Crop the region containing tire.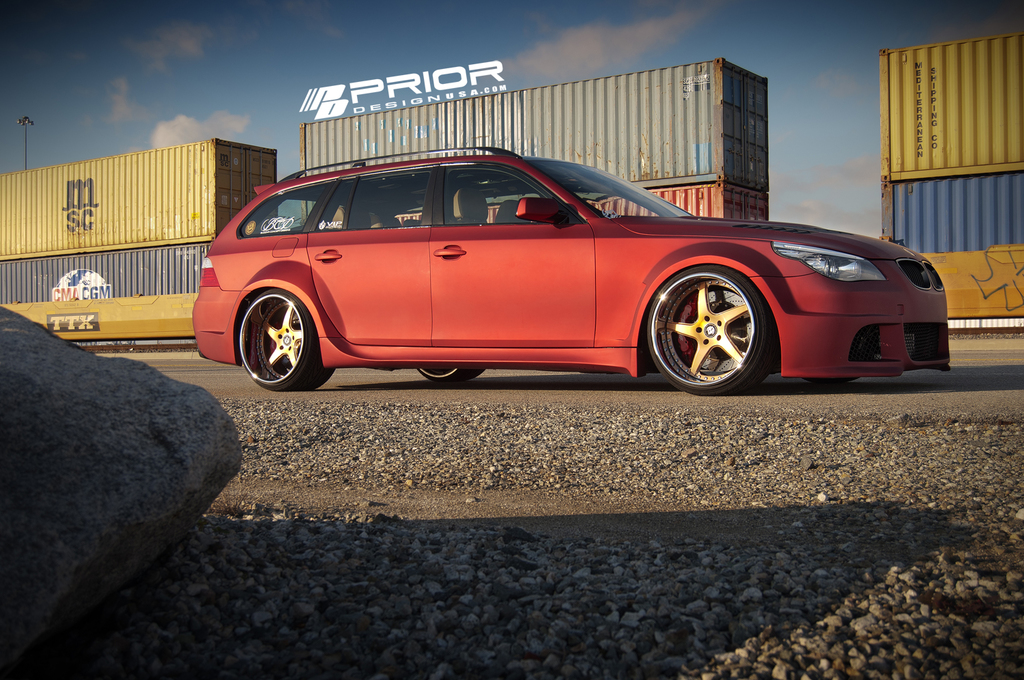
Crop region: {"left": 416, "top": 364, "right": 485, "bottom": 384}.
